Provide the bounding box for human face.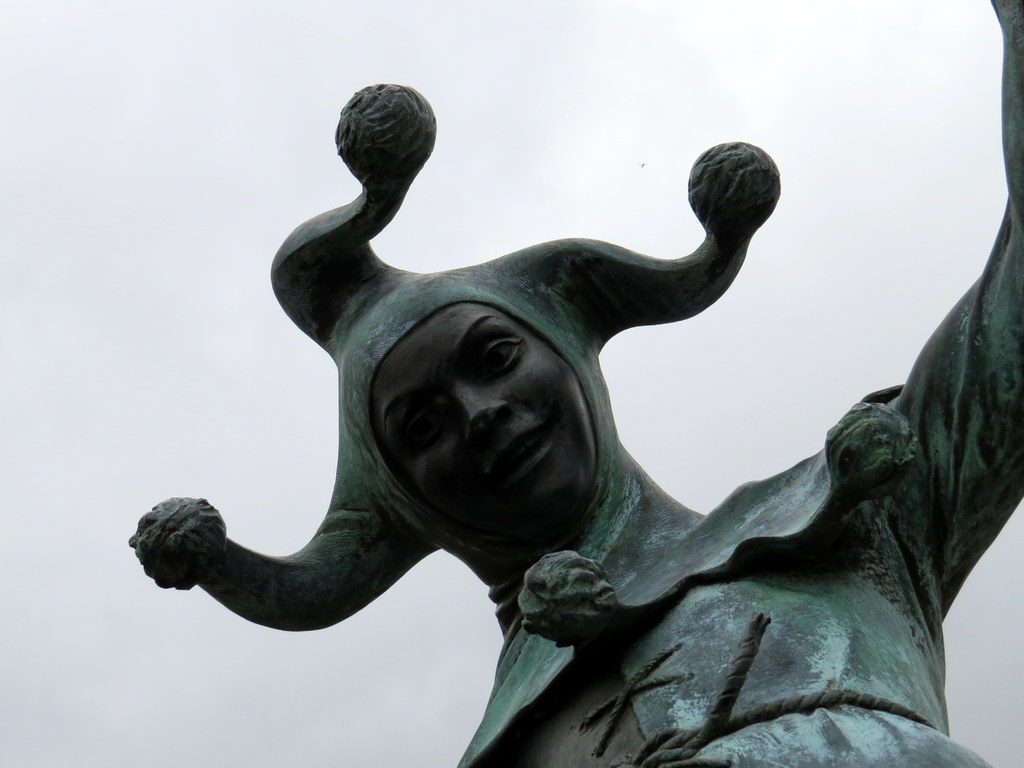
l=382, t=303, r=598, b=577.
